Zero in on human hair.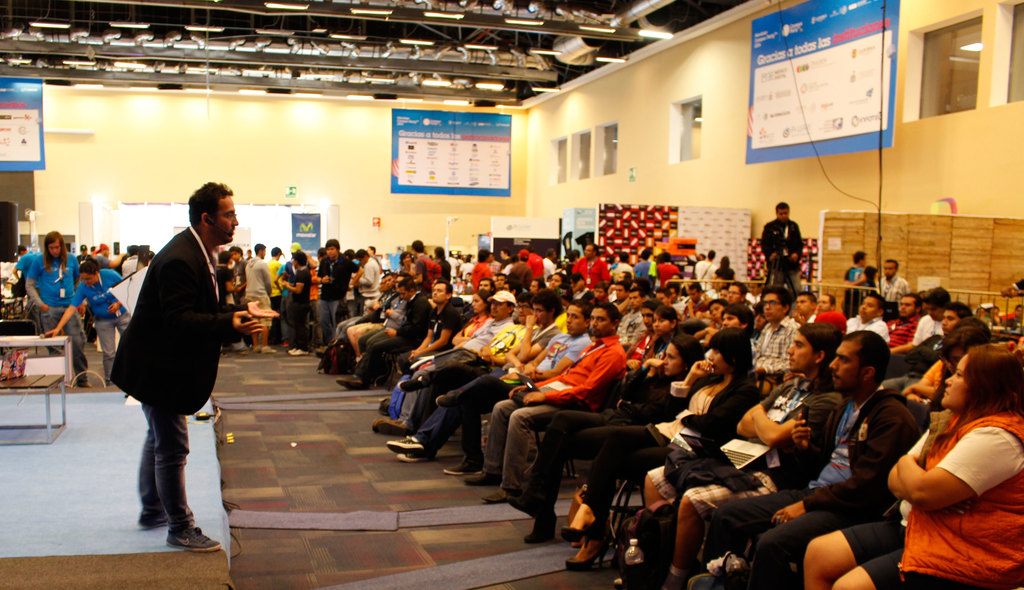
Zeroed in: [630,287,646,302].
